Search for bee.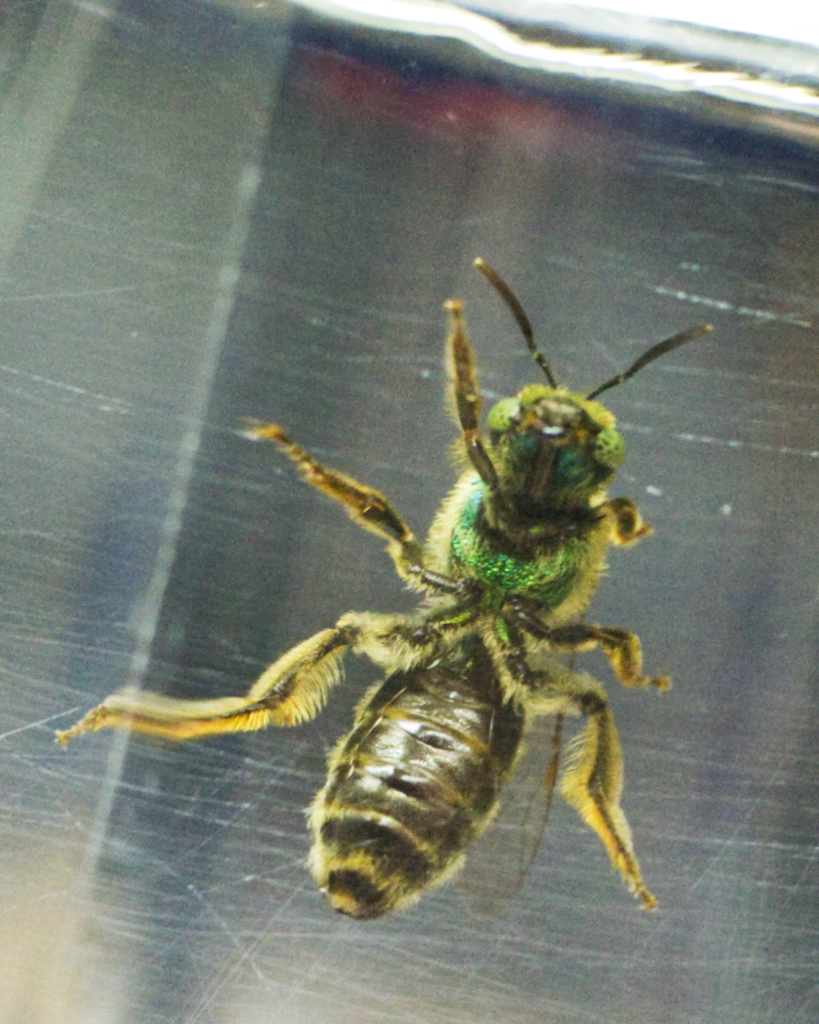
Found at l=118, t=286, r=734, b=906.
